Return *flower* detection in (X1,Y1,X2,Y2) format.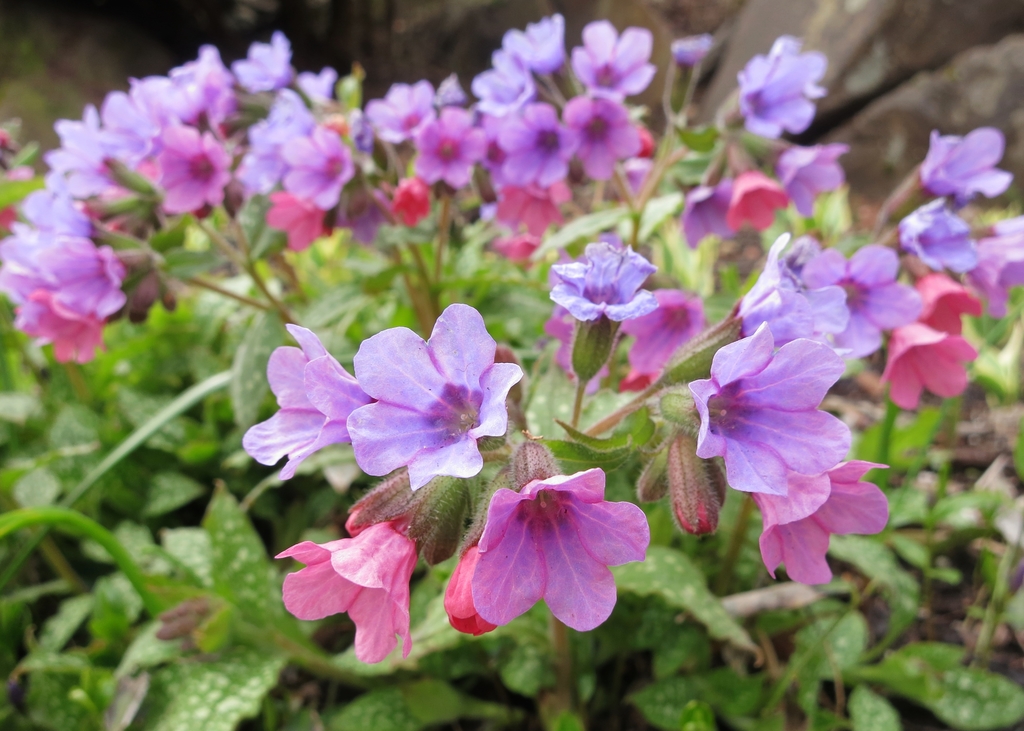
(734,37,829,131).
